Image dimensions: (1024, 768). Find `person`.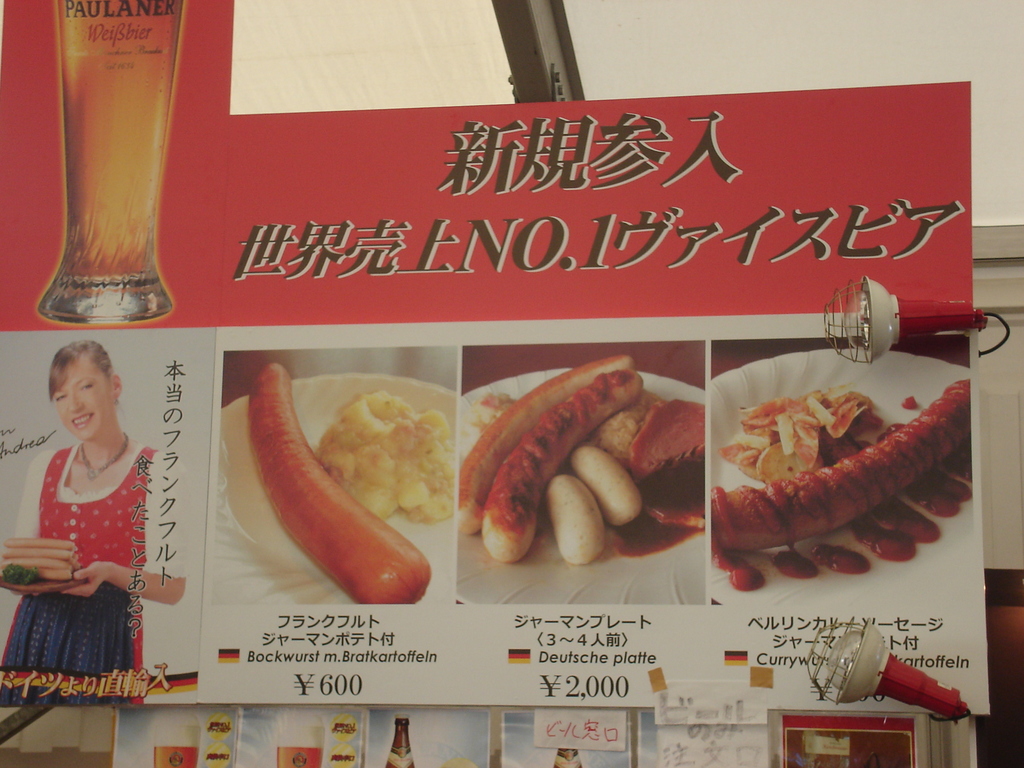
bbox=[0, 339, 191, 707].
